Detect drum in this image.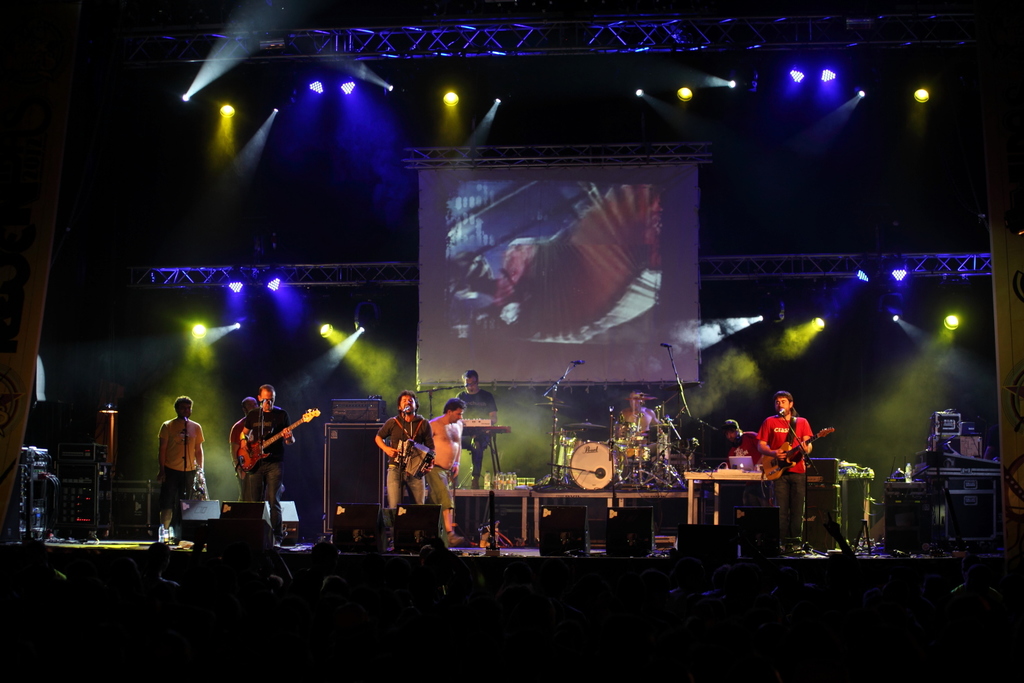
Detection: bbox=[559, 437, 582, 454].
